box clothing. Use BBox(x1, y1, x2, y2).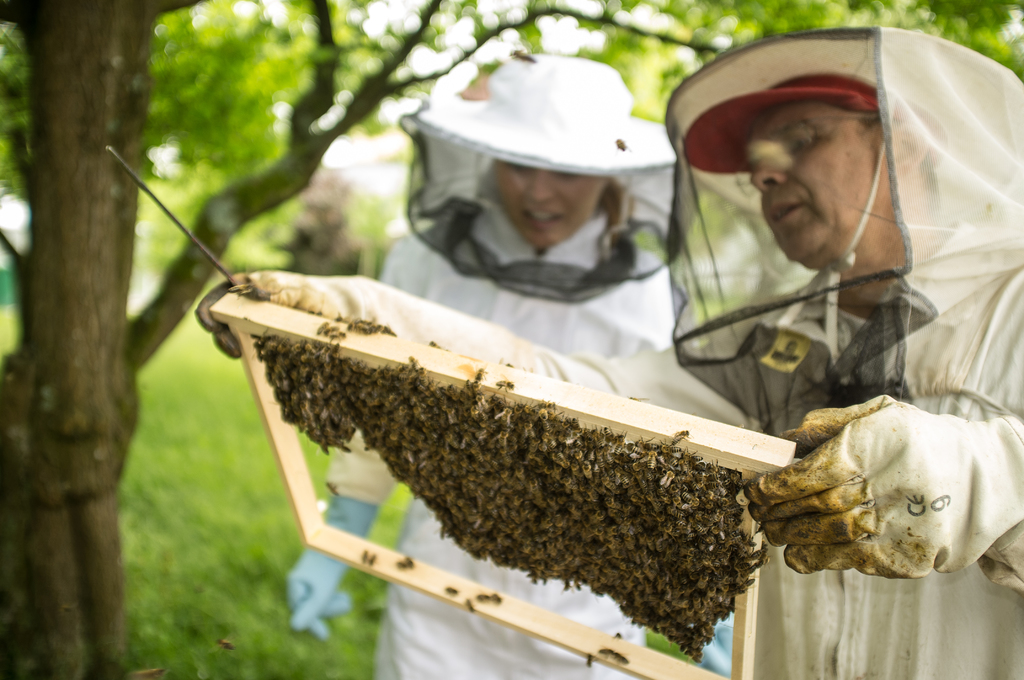
BBox(664, 16, 1023, 679).
